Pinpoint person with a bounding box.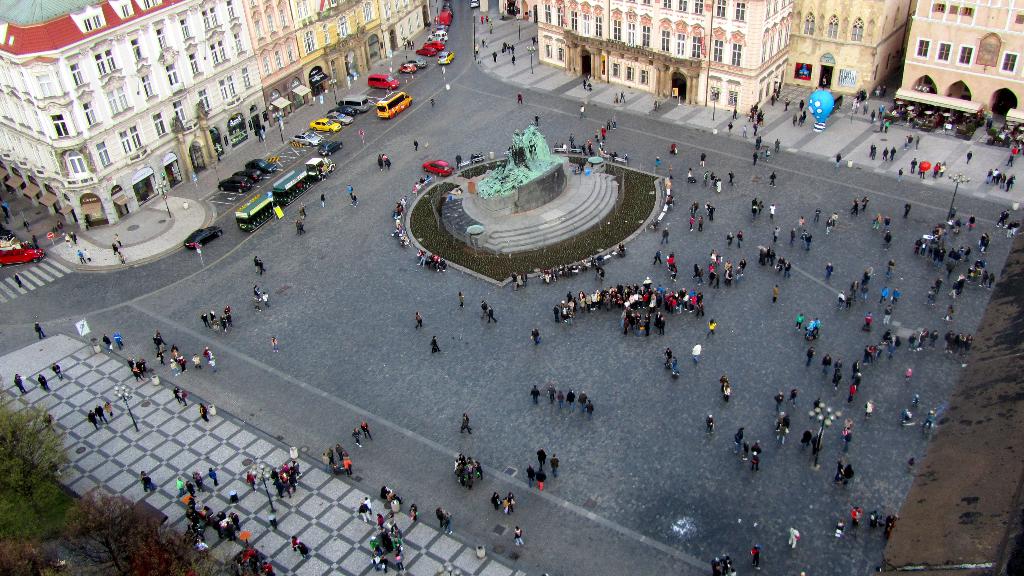
834/293/842/300.
